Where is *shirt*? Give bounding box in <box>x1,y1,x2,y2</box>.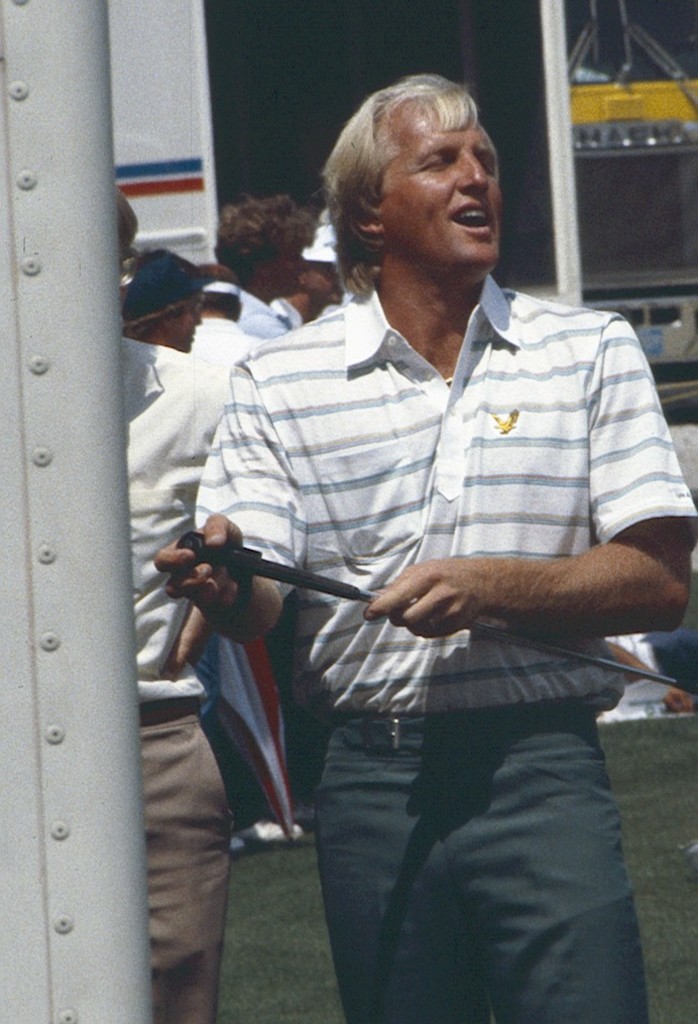
<box>122,340,228,696</box>.
